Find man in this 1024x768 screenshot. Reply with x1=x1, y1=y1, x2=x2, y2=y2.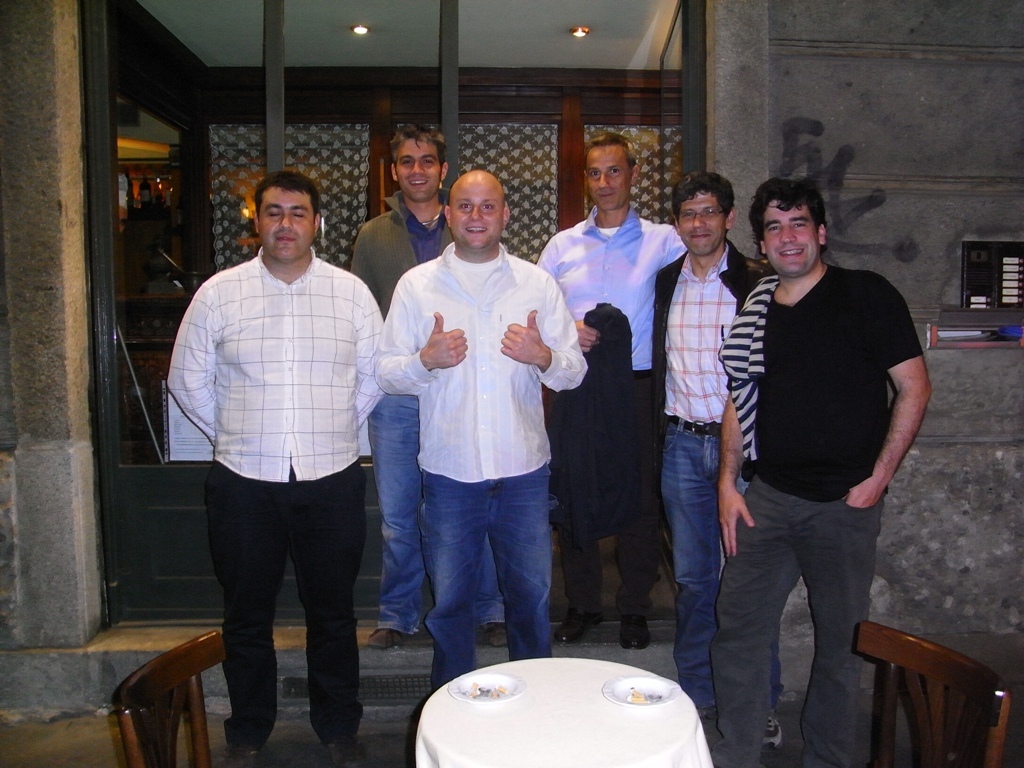
x1=341, y1=118, x2=512, y2=649.
